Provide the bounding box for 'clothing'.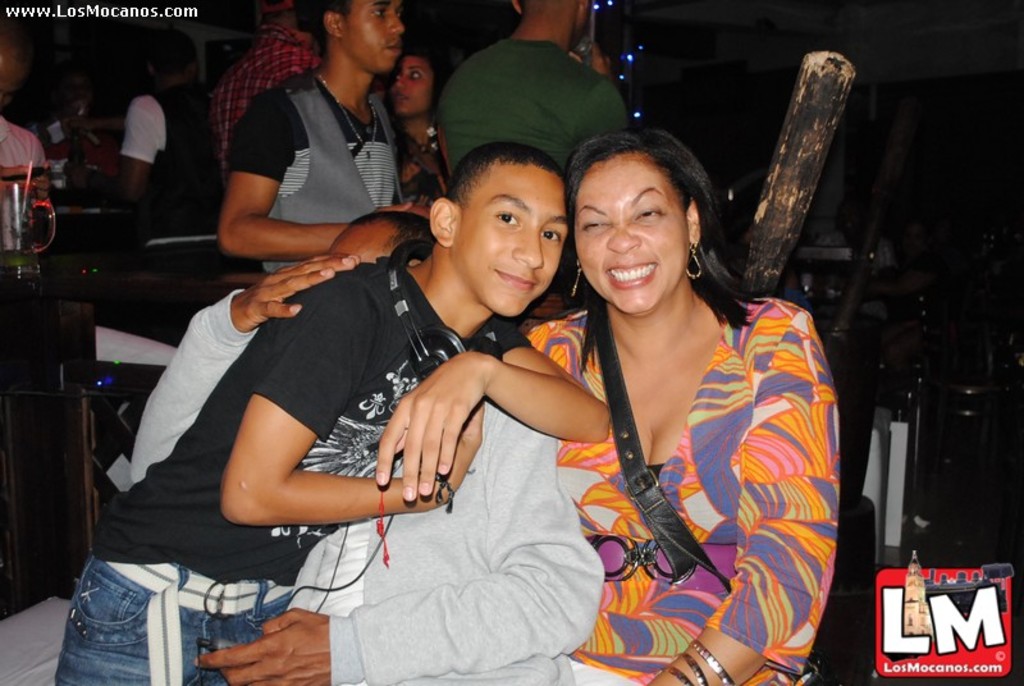
BBox(58, 235, 529, 685).
